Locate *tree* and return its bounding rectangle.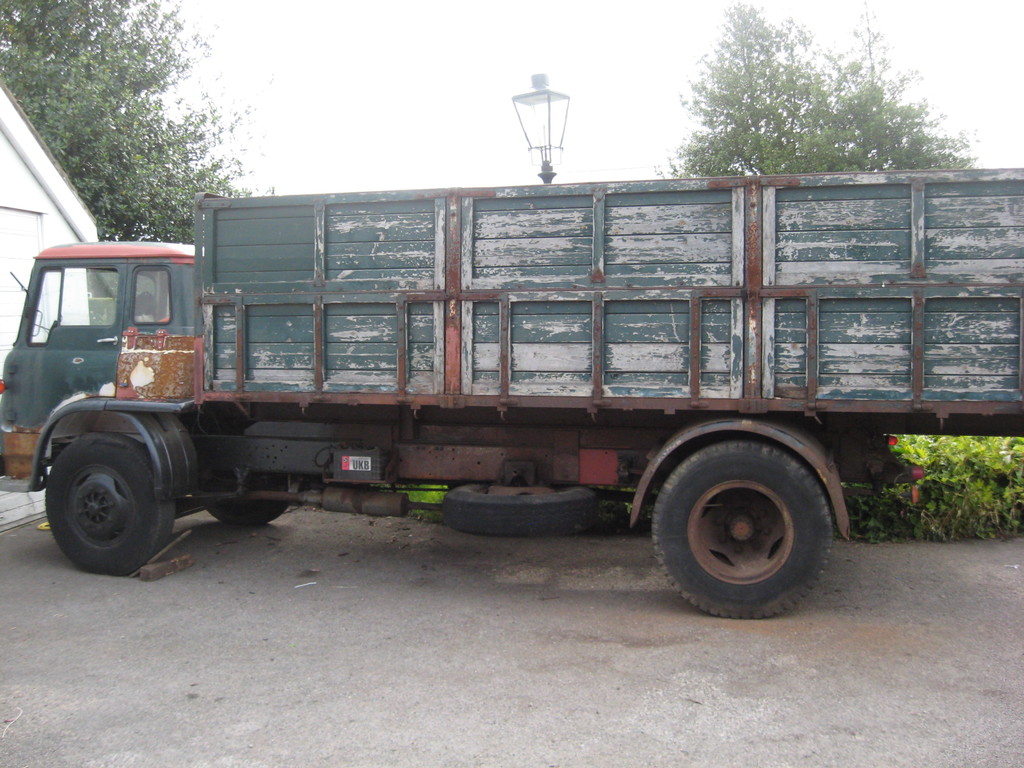
642, 50, 948, 177.
